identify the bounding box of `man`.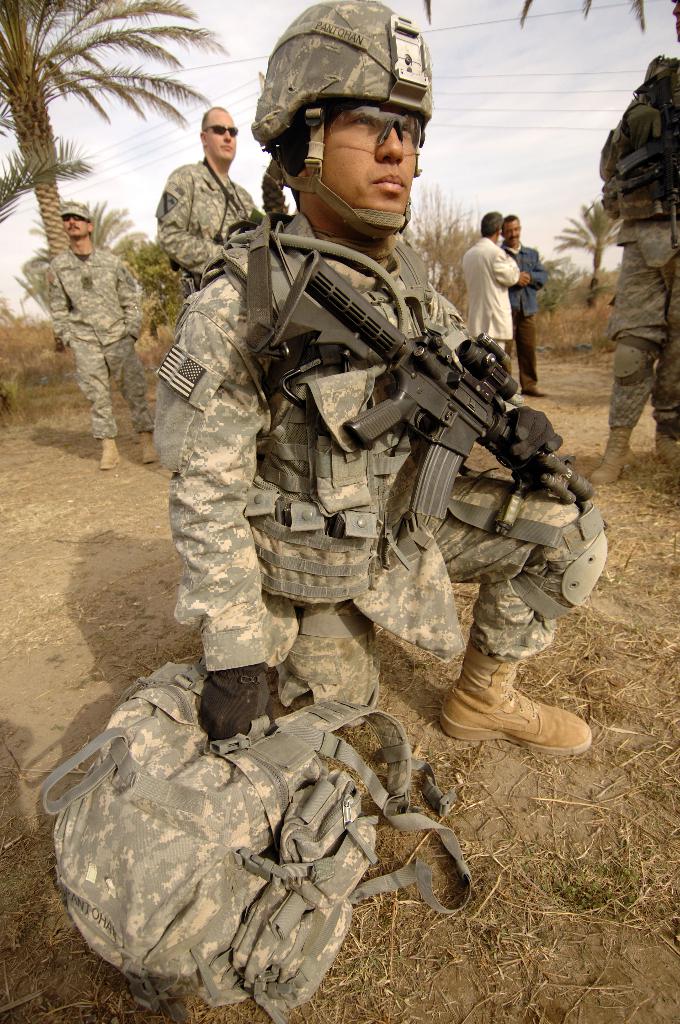
Rect(458, 204, 518, 368).
